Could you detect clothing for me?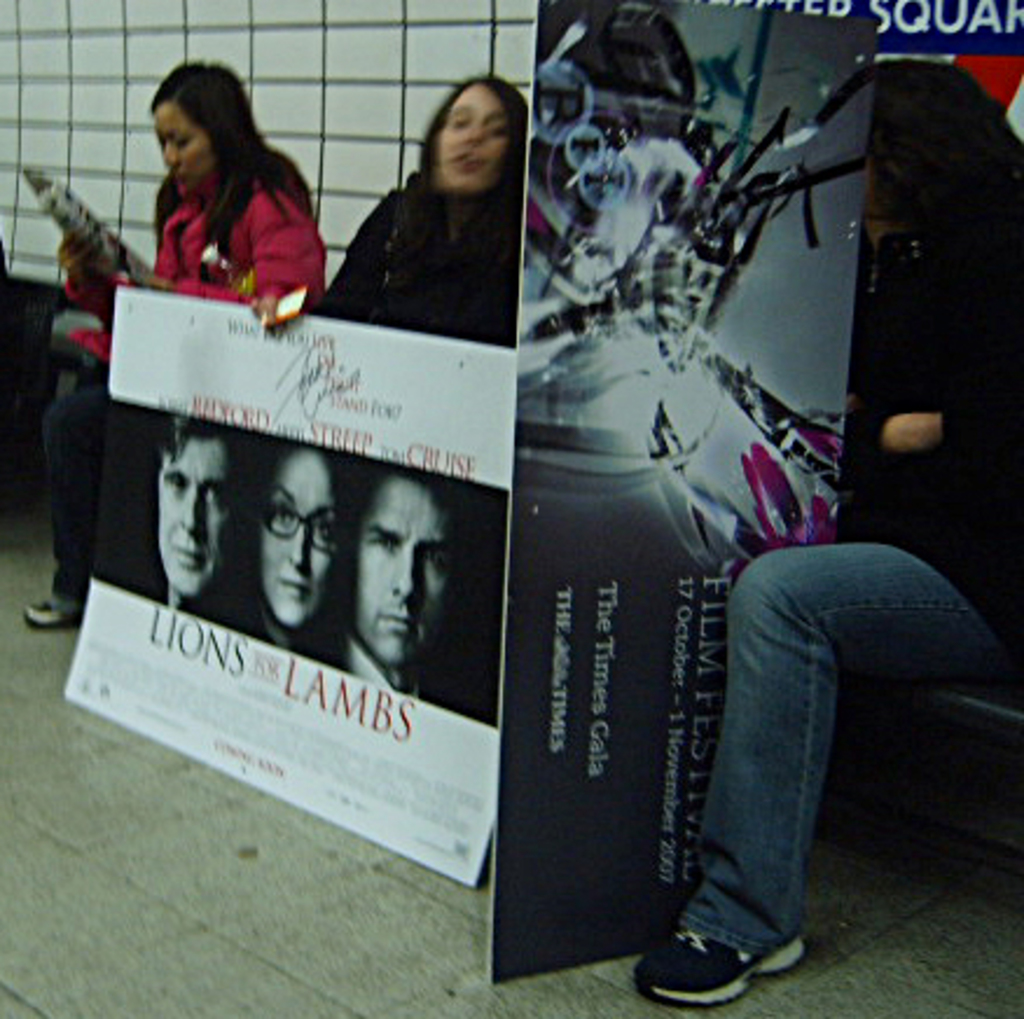
Detection result: 33, 150, 327, 612.
